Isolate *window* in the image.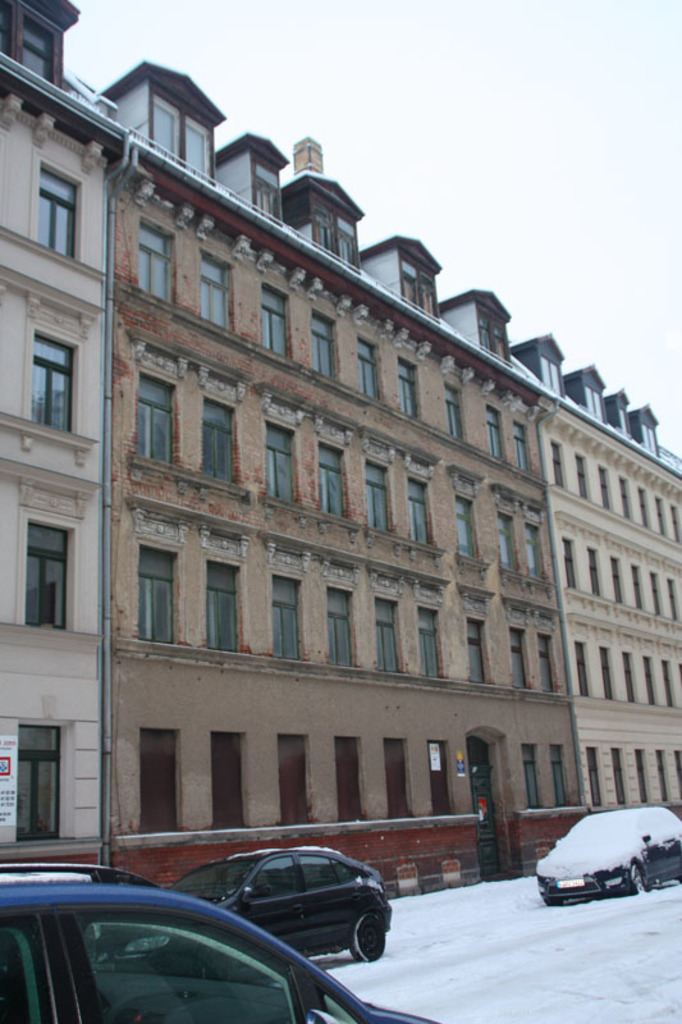
Isolated region: [467, 617, 488, 680].
